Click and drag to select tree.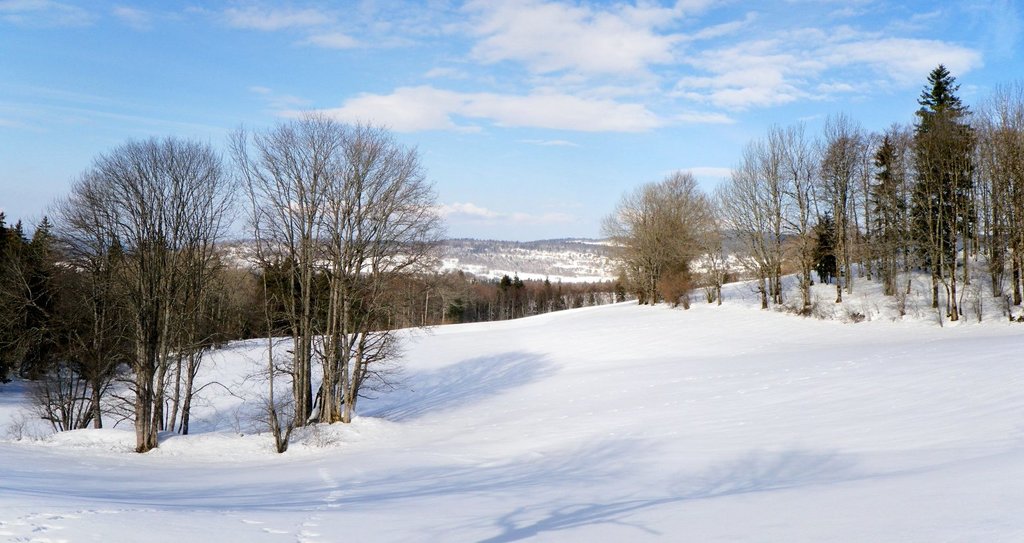
Selection: (left=315, top=121, right=440, bottom=434).
